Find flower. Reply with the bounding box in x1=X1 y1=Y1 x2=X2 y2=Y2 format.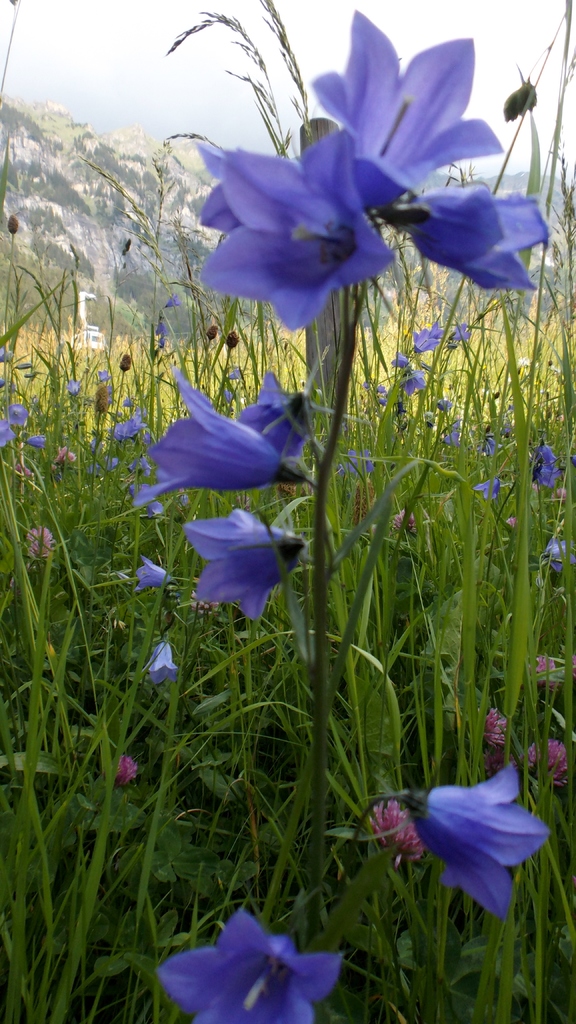
x1=447 y1=319 x2=467 y2=342.
